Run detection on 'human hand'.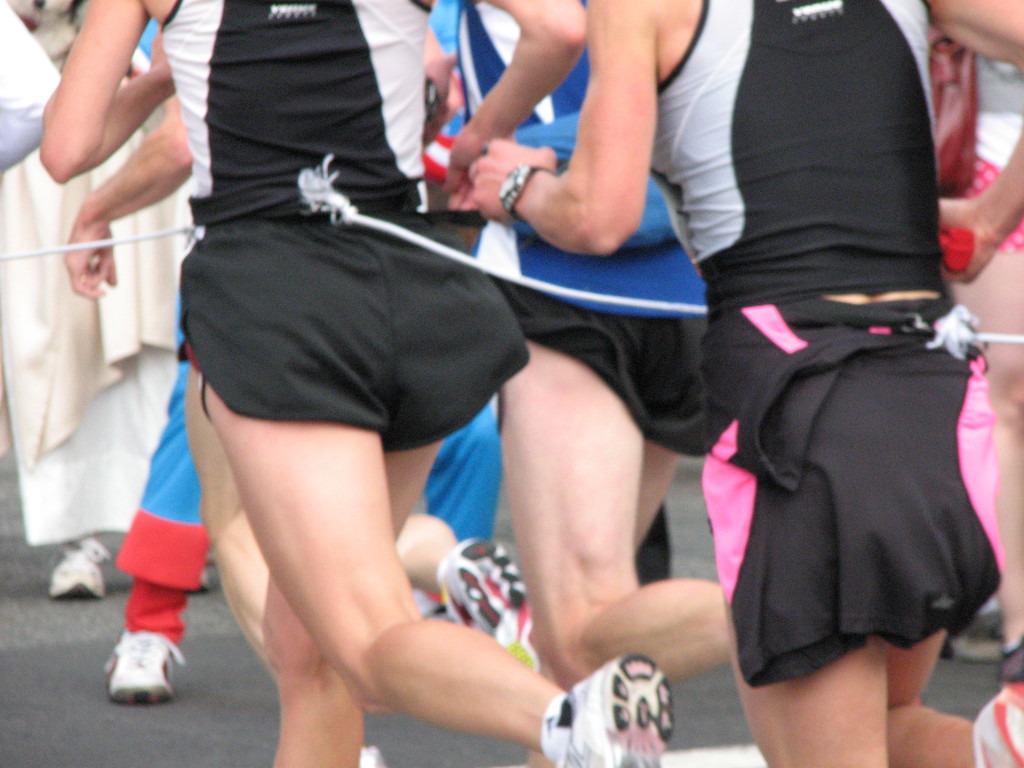
Result: (442,122,518,214).
